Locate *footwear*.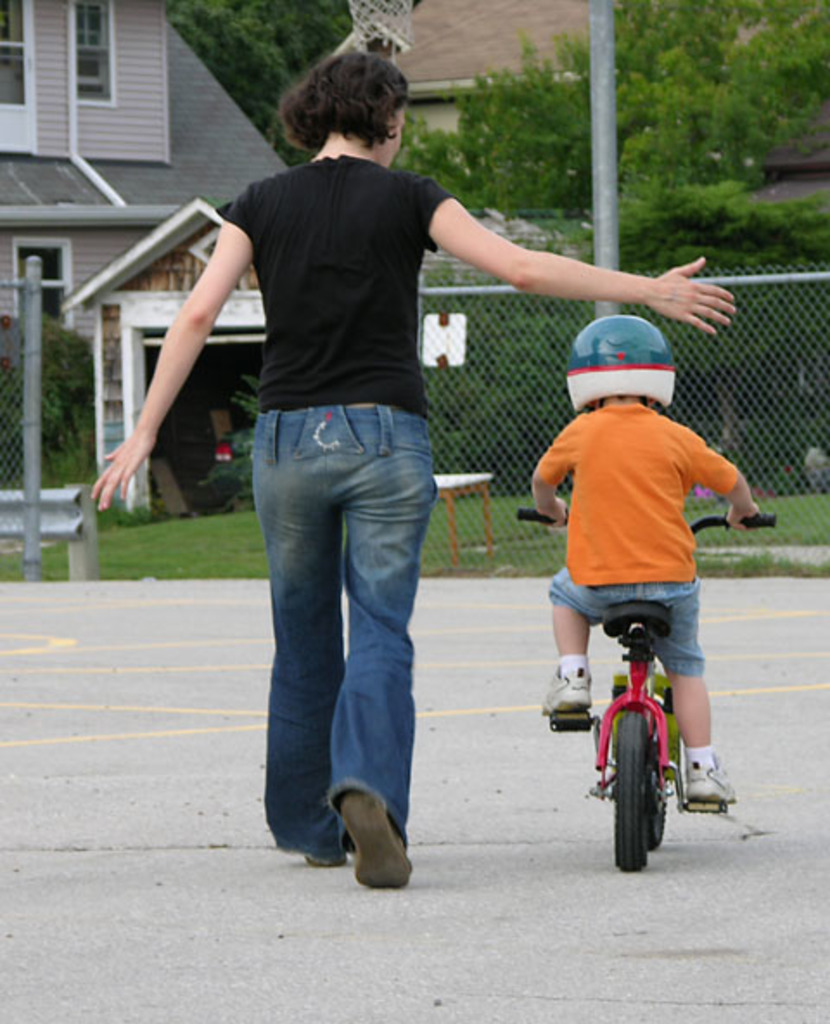
Bounding box: (x1=329, y1=785, x2=413, y2=891).
